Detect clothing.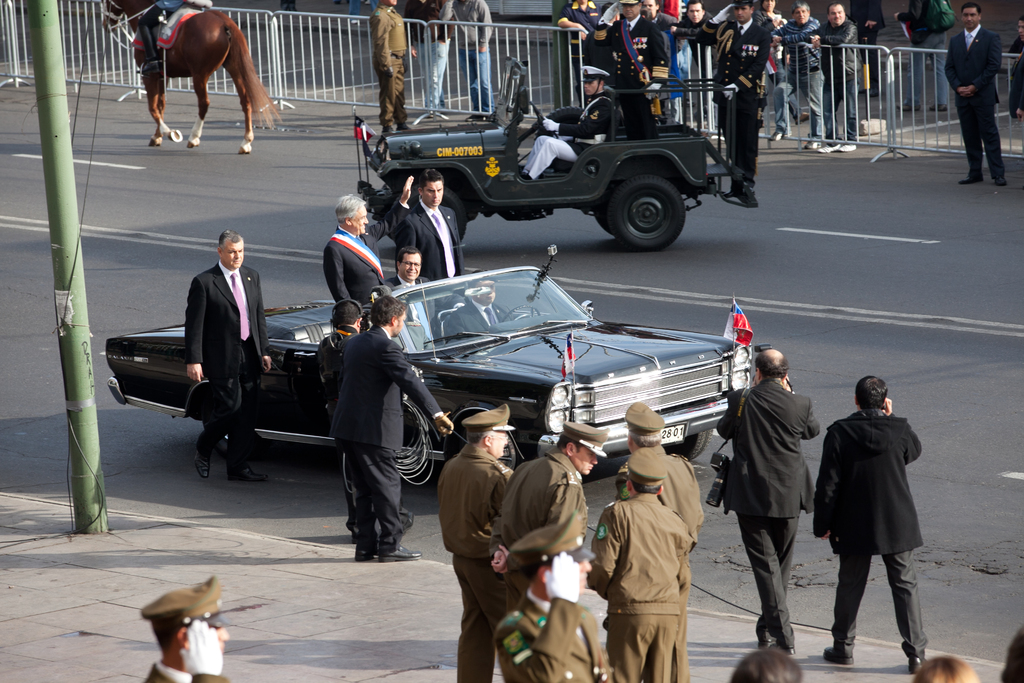
Detected at [left=730, top=331, right=833, bottom=642].
